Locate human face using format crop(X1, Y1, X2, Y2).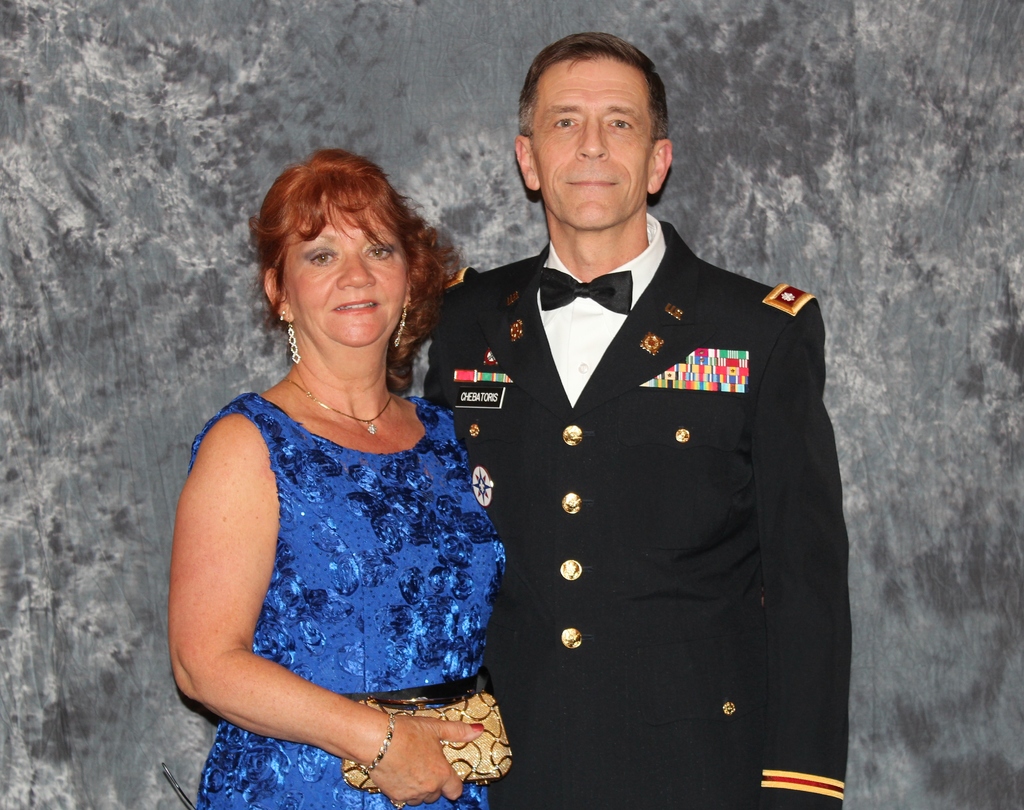
crop(531, 51, 656, 228).
